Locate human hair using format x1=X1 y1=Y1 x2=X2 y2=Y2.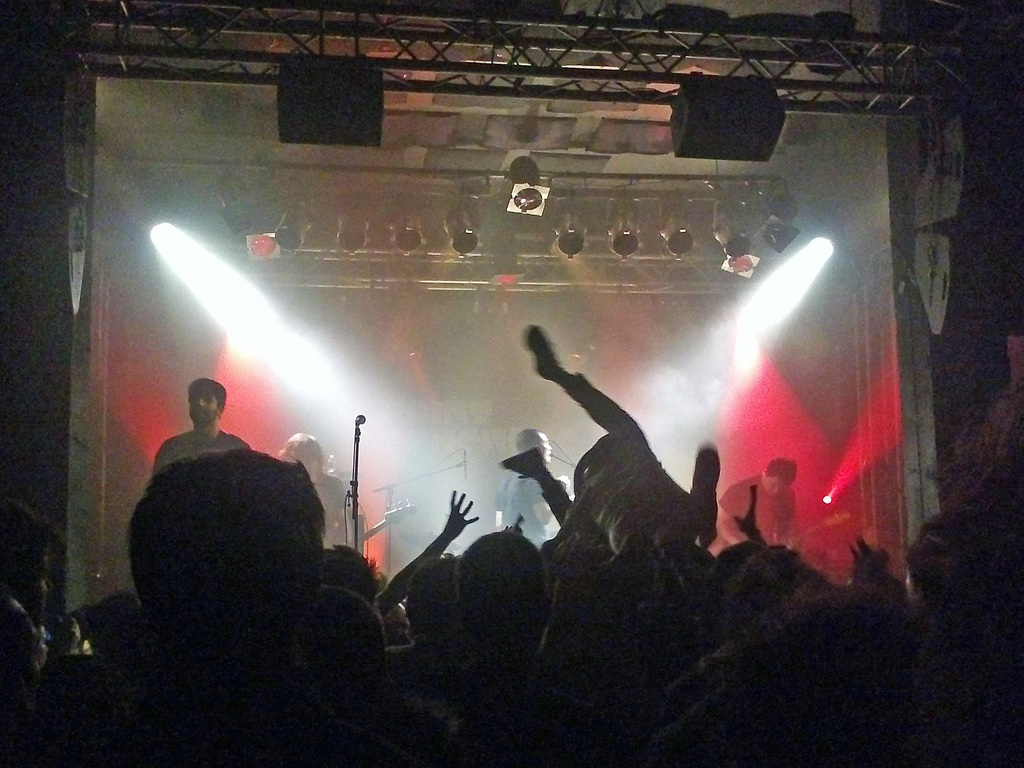
x1=907 y1=505 x2=1006 y2=625.
